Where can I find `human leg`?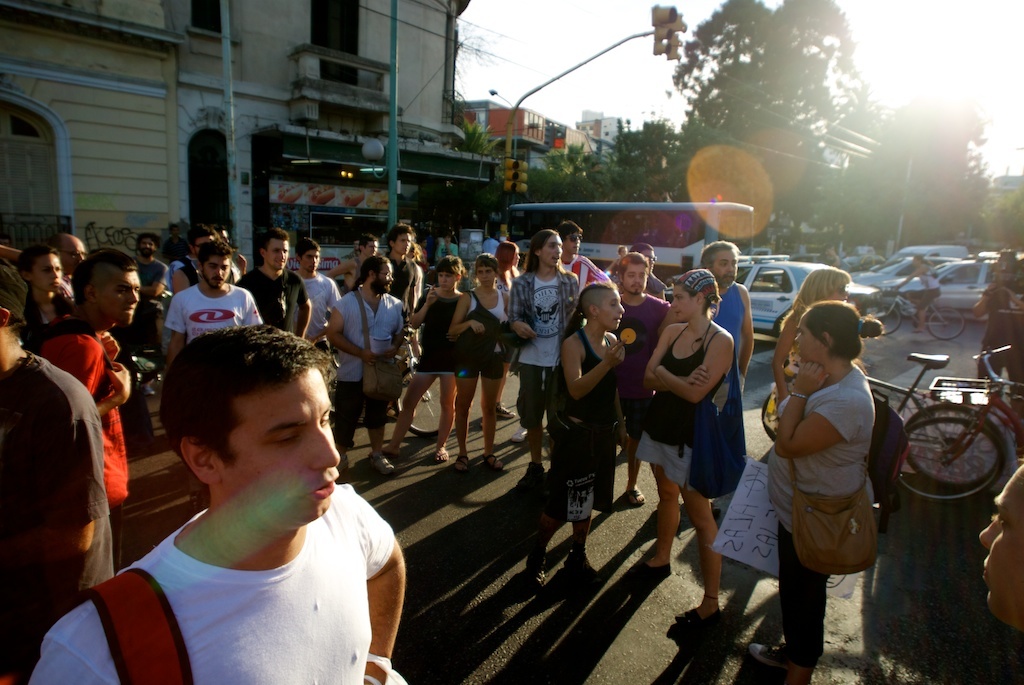
You can find it at pyautogui.locateOnScreen(433, 374, 460, 460).
